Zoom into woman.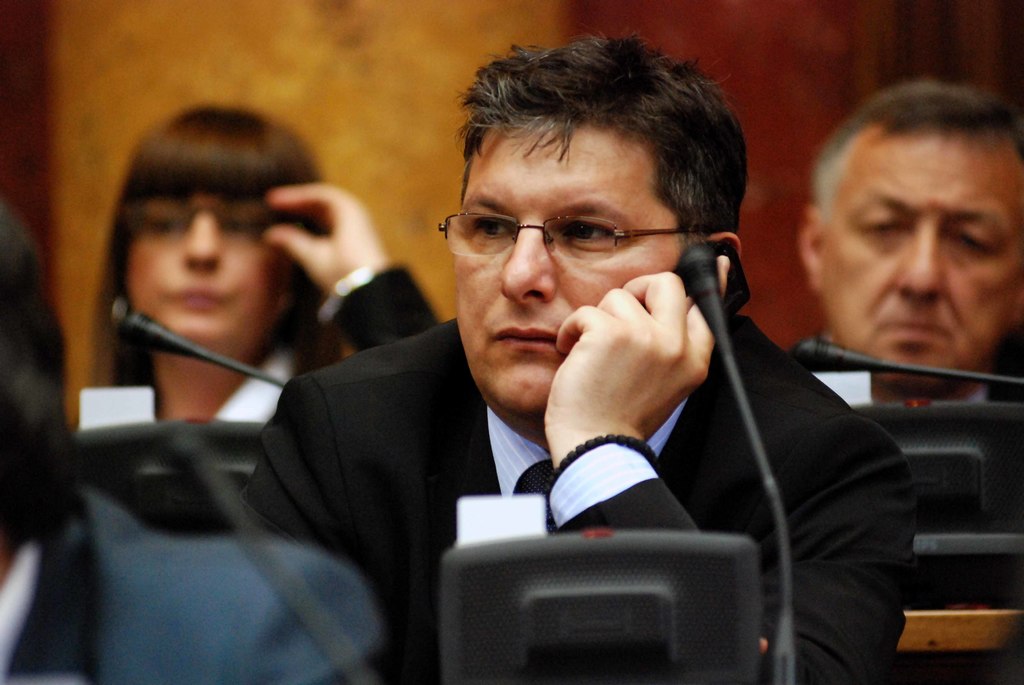
Zoom target: rect(76, 109, 444, 423).
